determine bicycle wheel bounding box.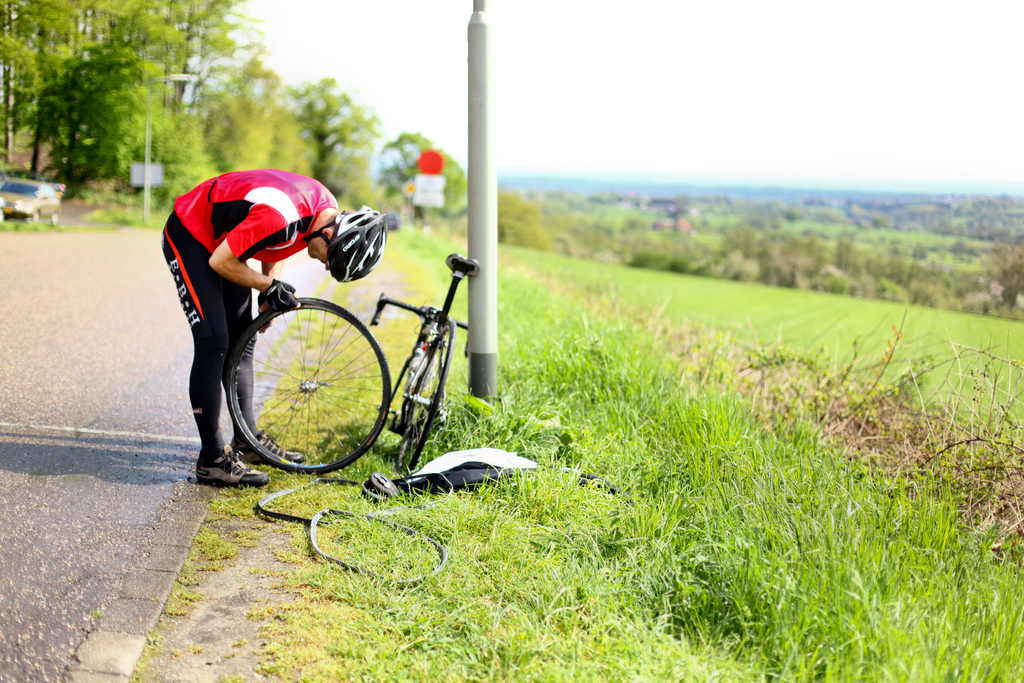
Determined: Rect(218, 304, 399, 472).
